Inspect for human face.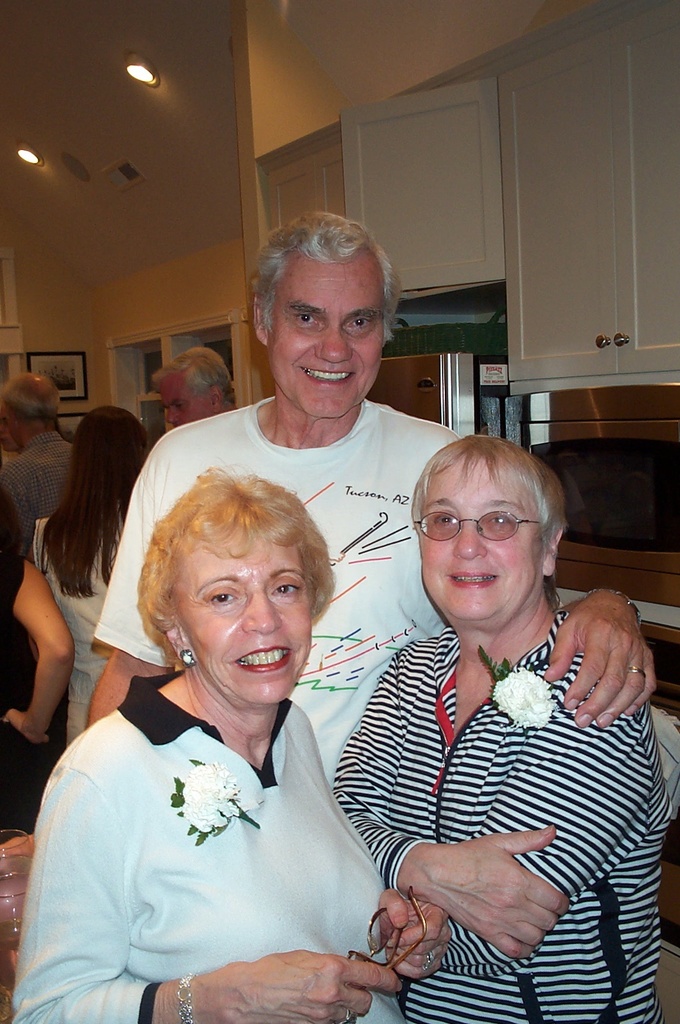
Inspection: bbox=(269, 252, 384, 423).
